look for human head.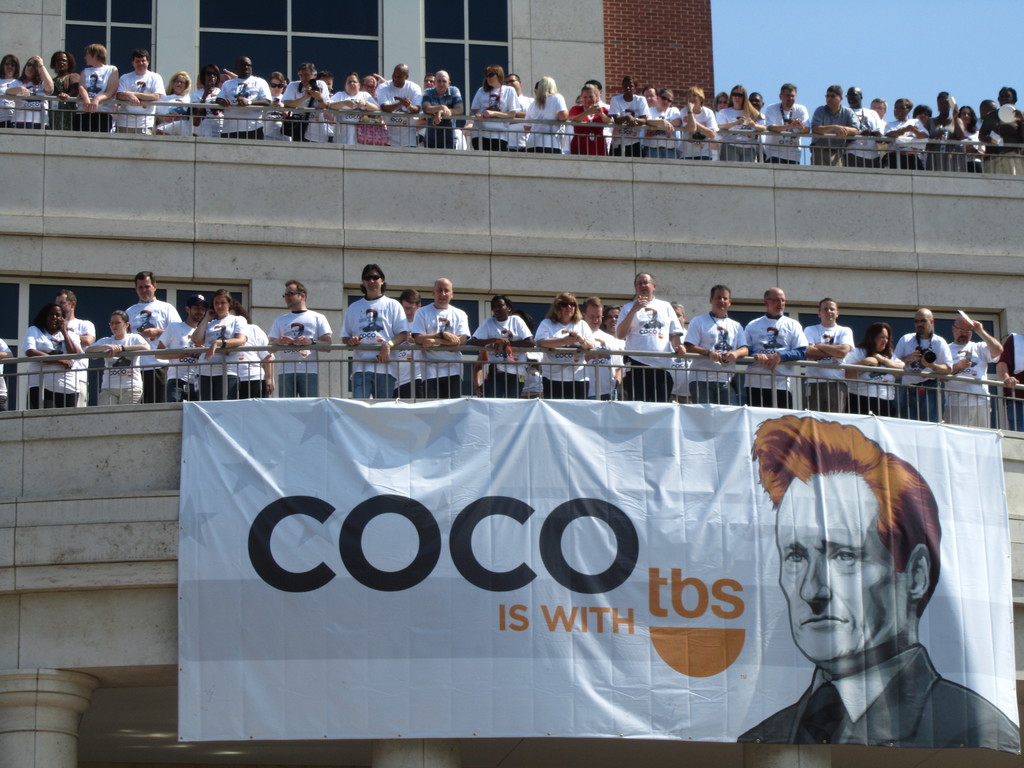
Found: Rect(431, 280, 454, 307).
